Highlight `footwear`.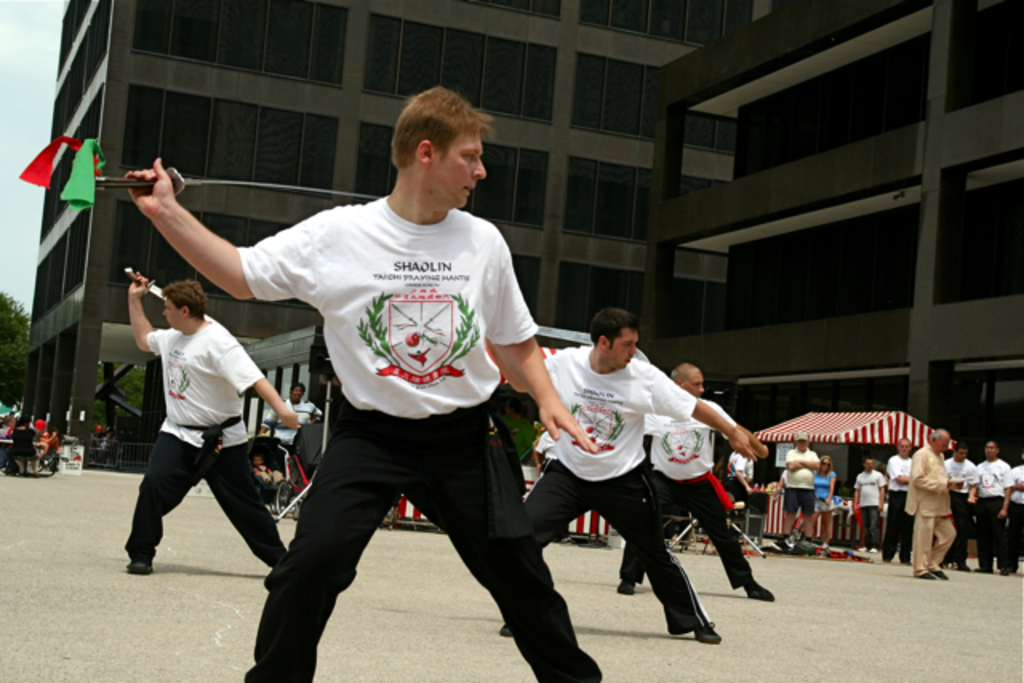
Highlighted region: rect(822, 541, 827, 549).
